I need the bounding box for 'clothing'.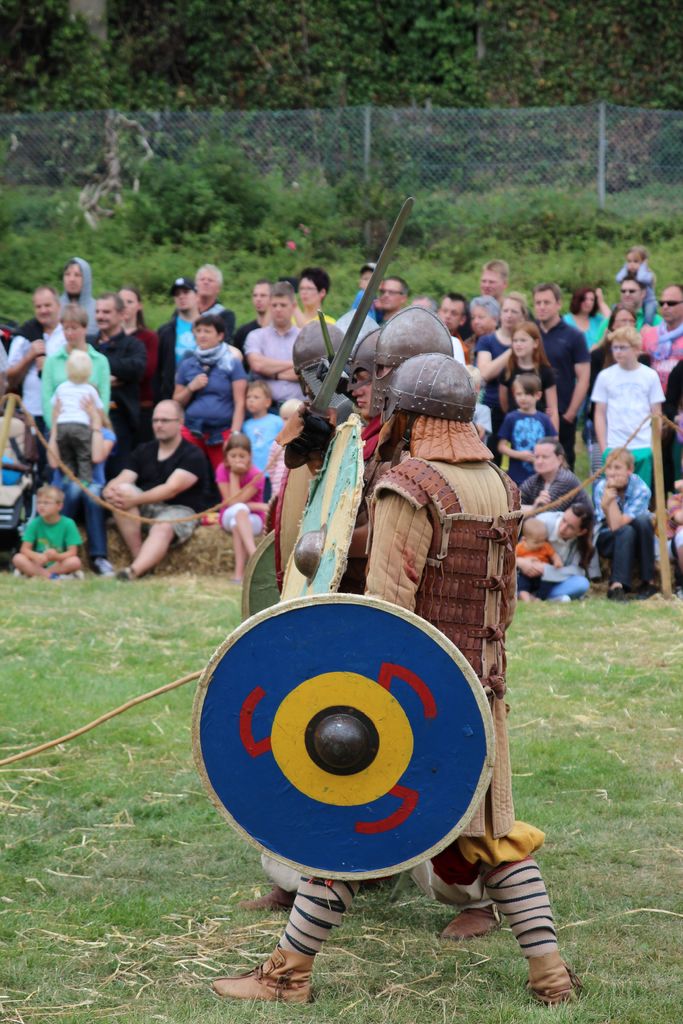
Here it is: <bbox>592, 467, 655, 584</bbox>.
